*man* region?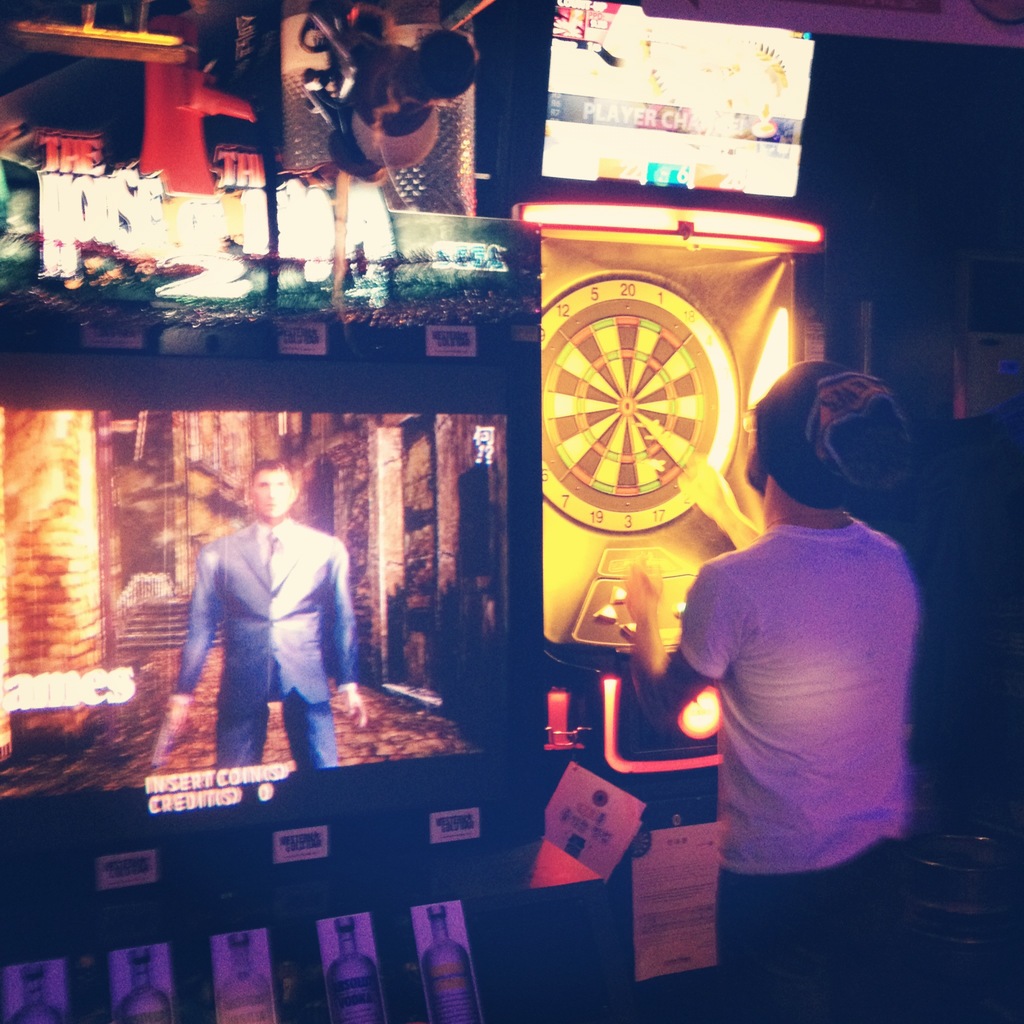
(621,357,922,1023)
